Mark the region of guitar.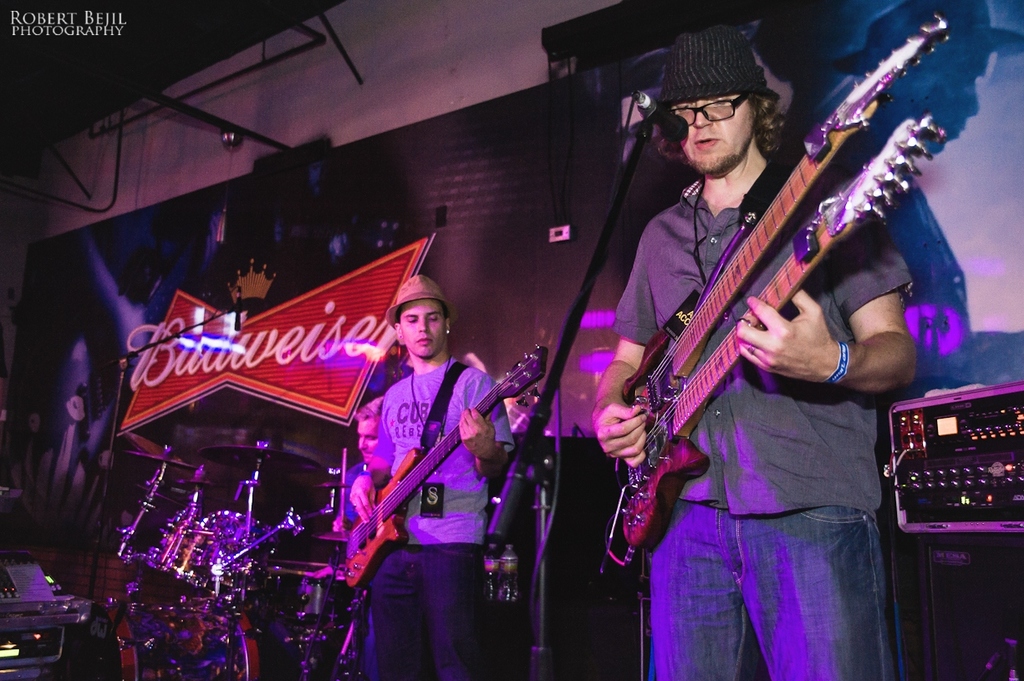
Region: box(614, 106, 946, 549).
